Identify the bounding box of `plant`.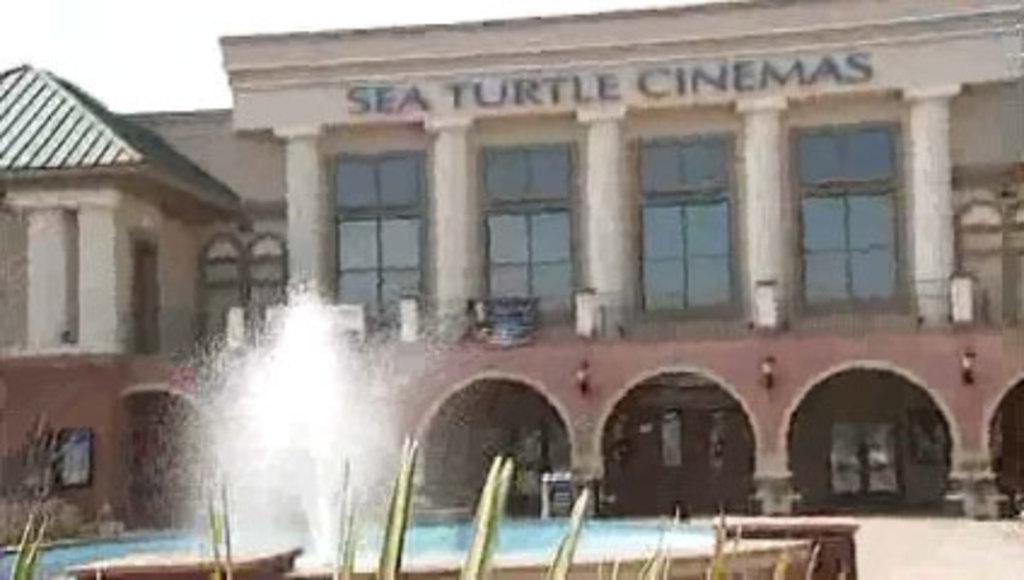
l=454, t=447, r=514, b=578.
